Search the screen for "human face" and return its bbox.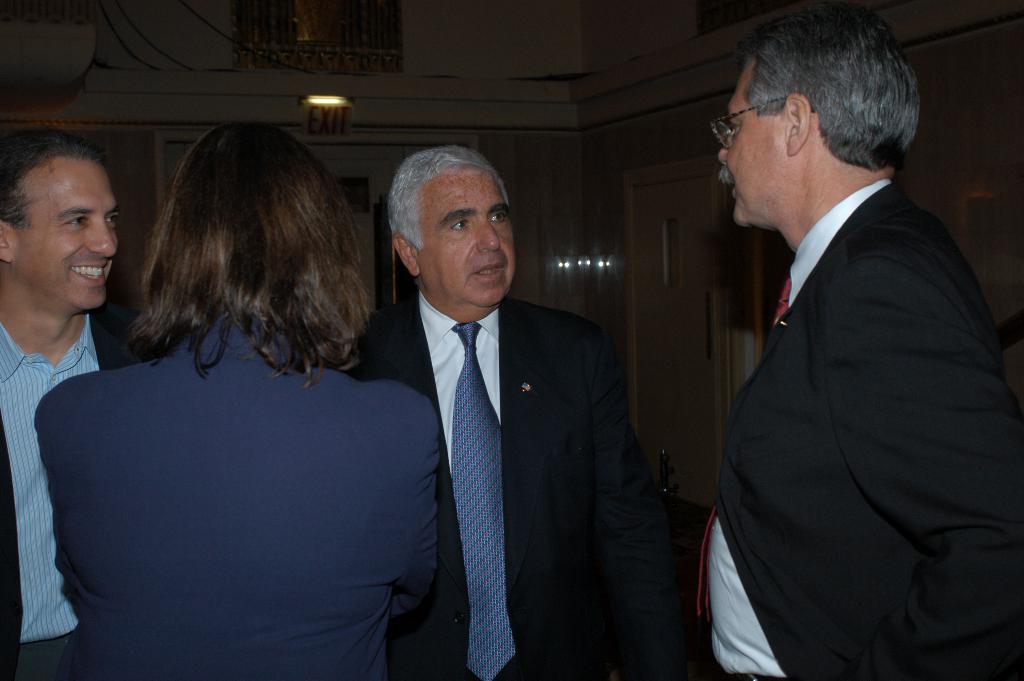
Found: pyautogui.locateOnScreen(721, 62, 788, 227).
